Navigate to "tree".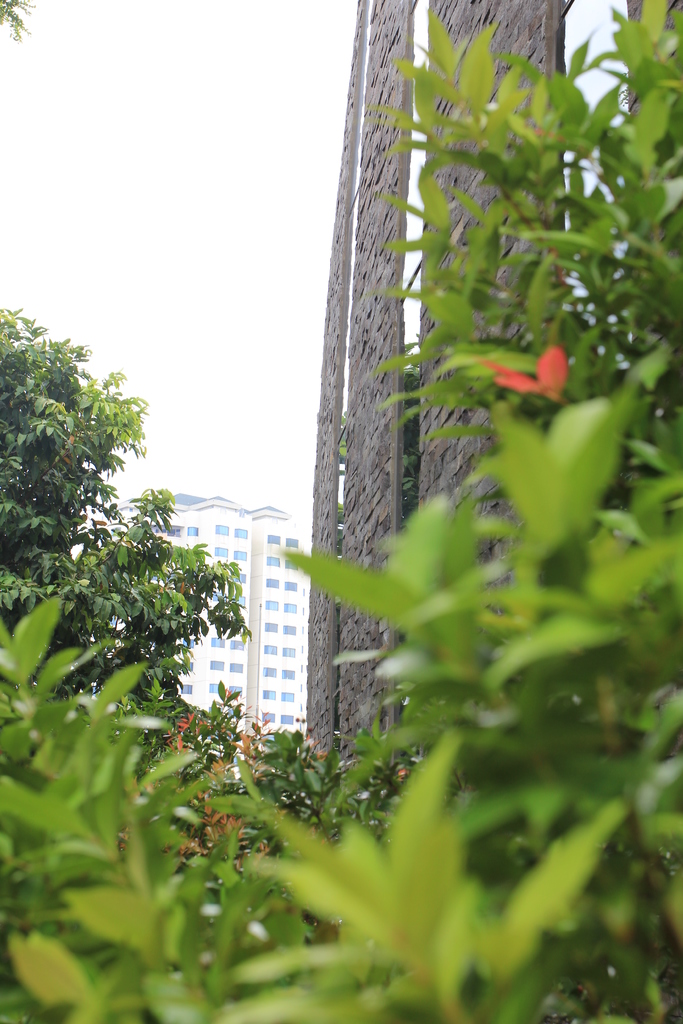
Navigation target: {"left": 0, "top": 302, "right": 263, "bottom": 792}.
